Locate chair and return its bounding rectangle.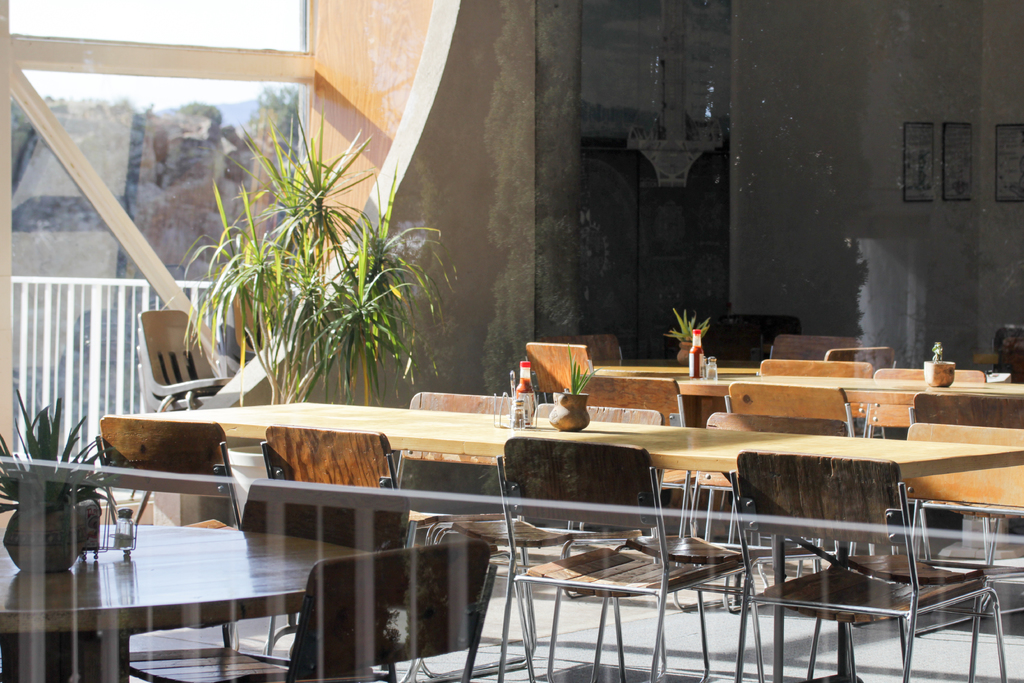
BBox(570, 377, 755, 617).
